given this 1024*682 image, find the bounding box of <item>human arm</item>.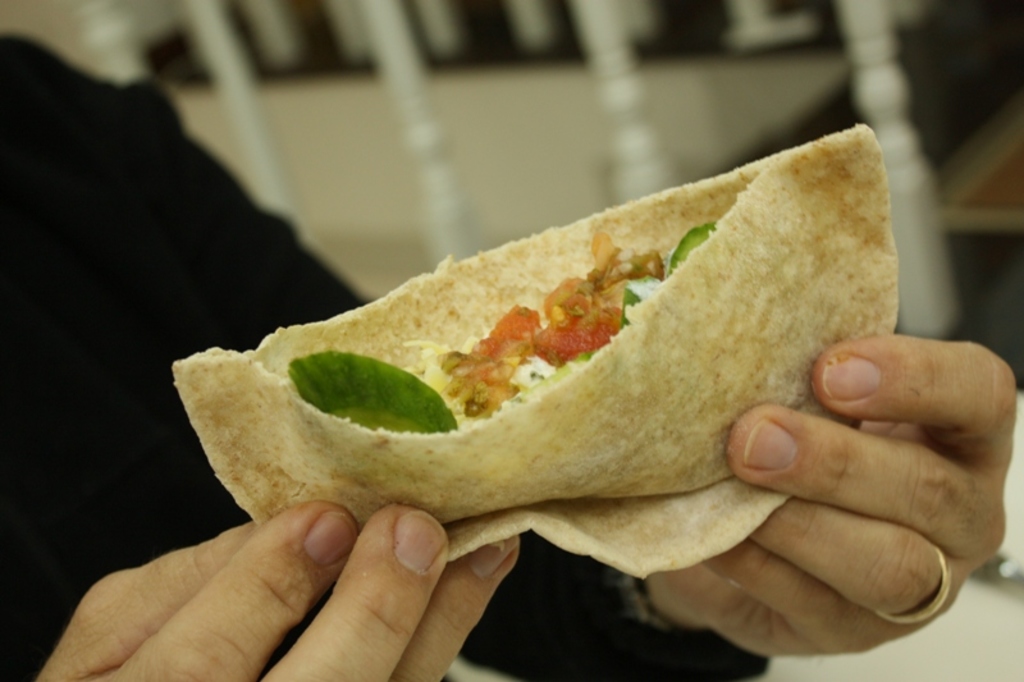
rect(36, 491, 522, 681).
